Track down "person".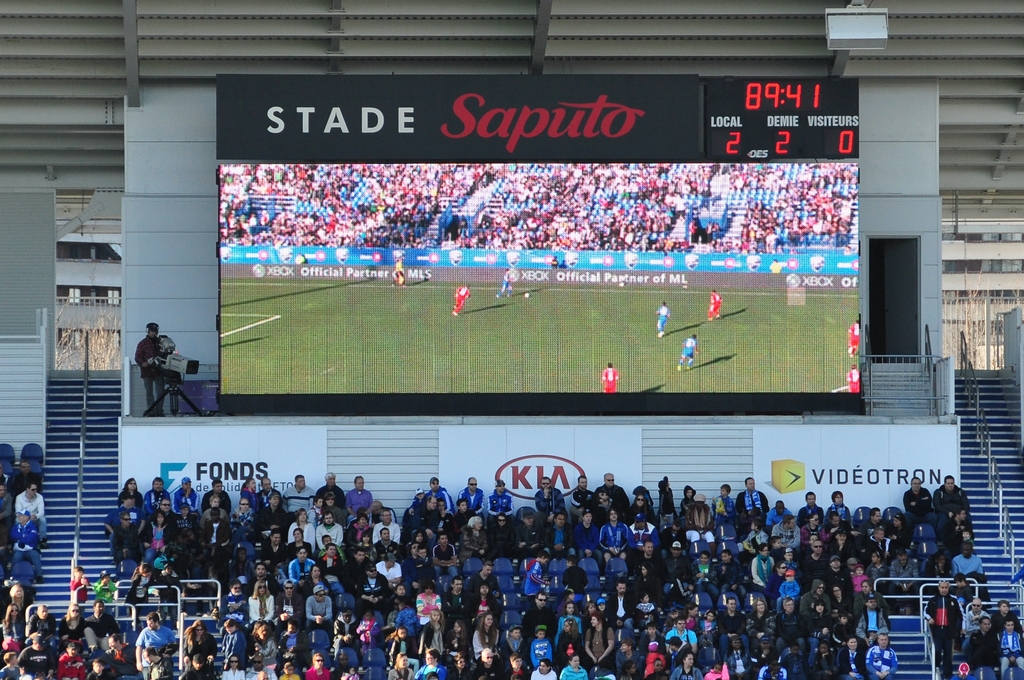
Tracked to 495/266/513/298.
